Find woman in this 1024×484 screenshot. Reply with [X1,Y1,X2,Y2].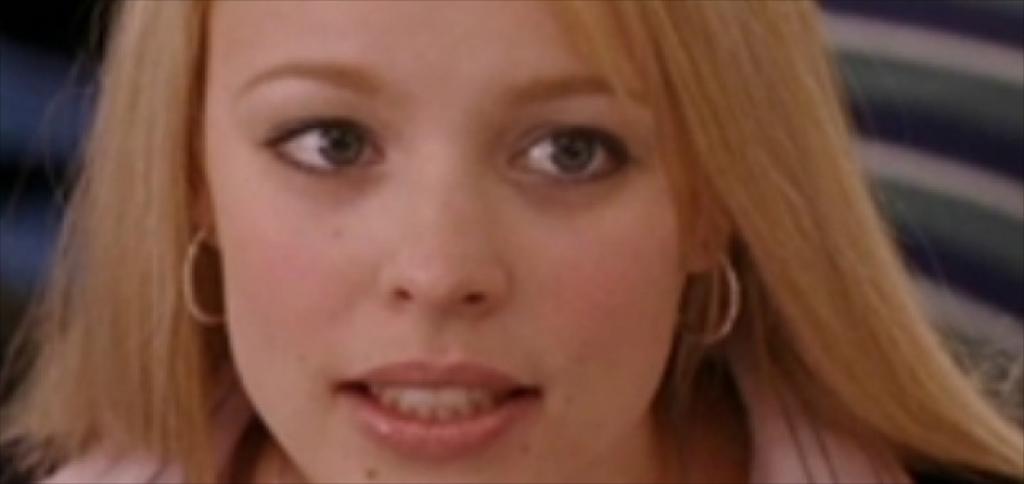
[94,1,991,483].
